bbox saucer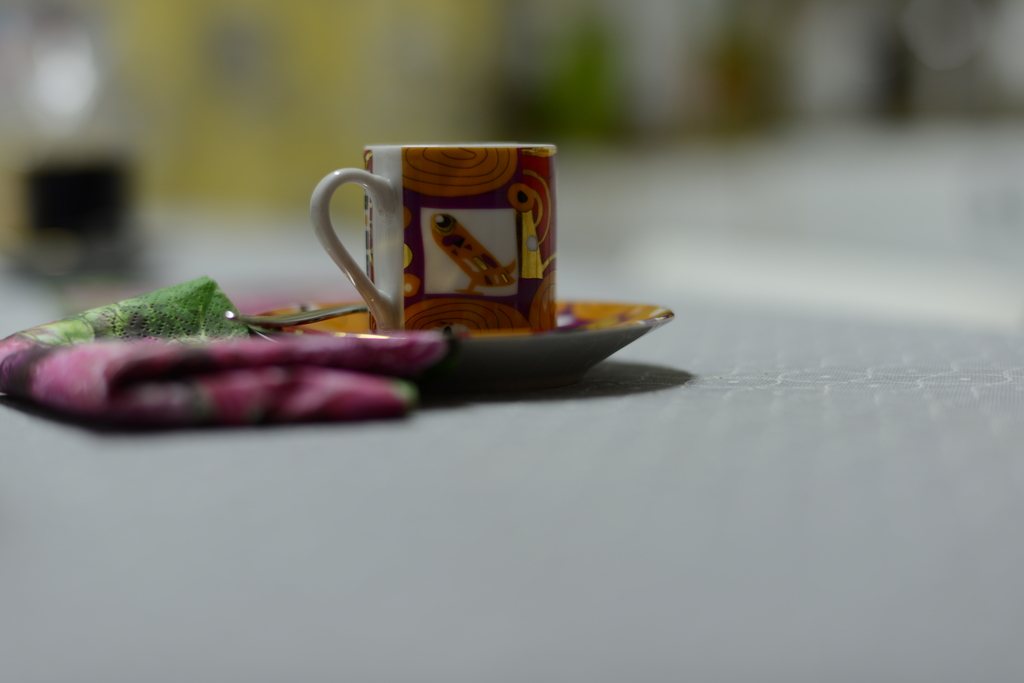
pyautogui.locateOnScreen(250, 294, 677, 382)
